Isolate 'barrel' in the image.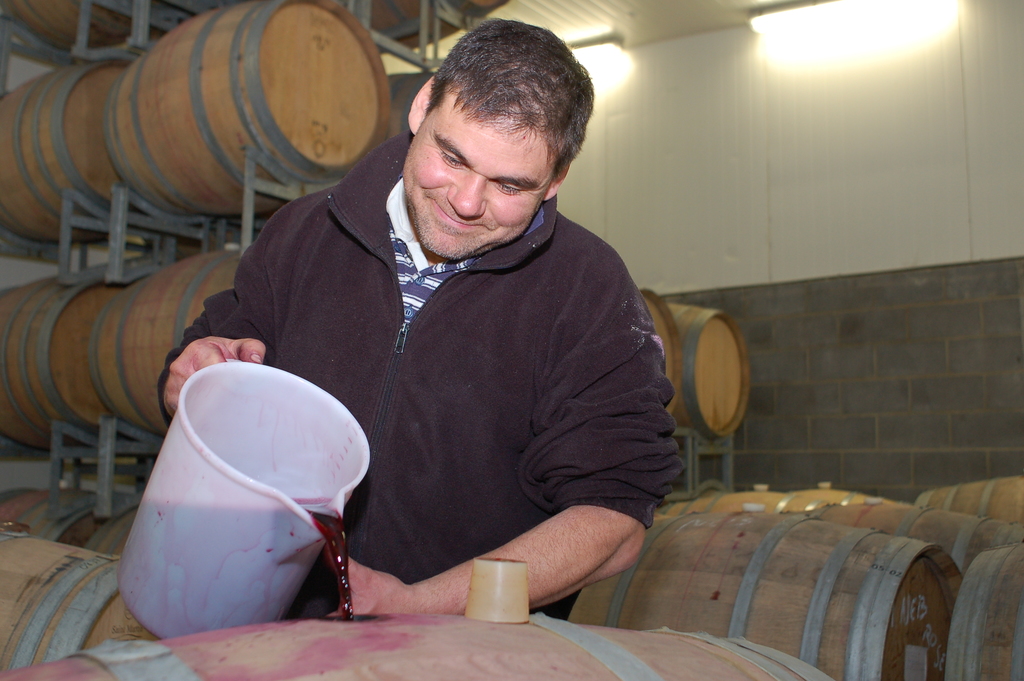
Isolated region: 0, 277, 105, 447.
